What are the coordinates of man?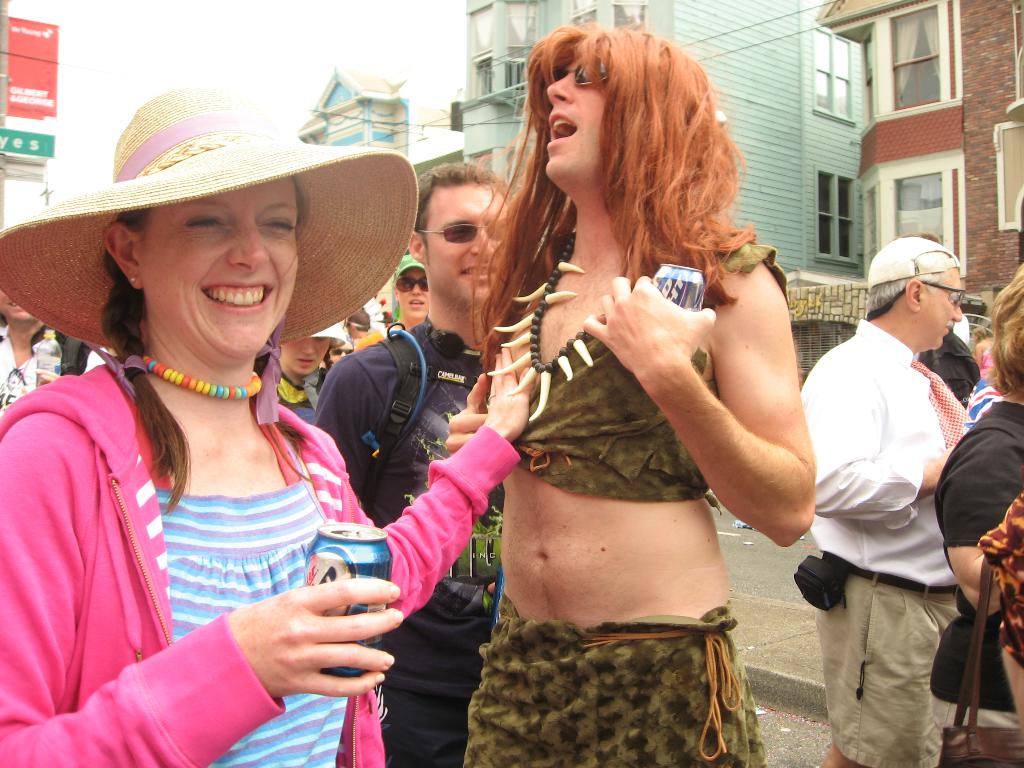
[x1=787, y1=216, x2=993, y2=750].
